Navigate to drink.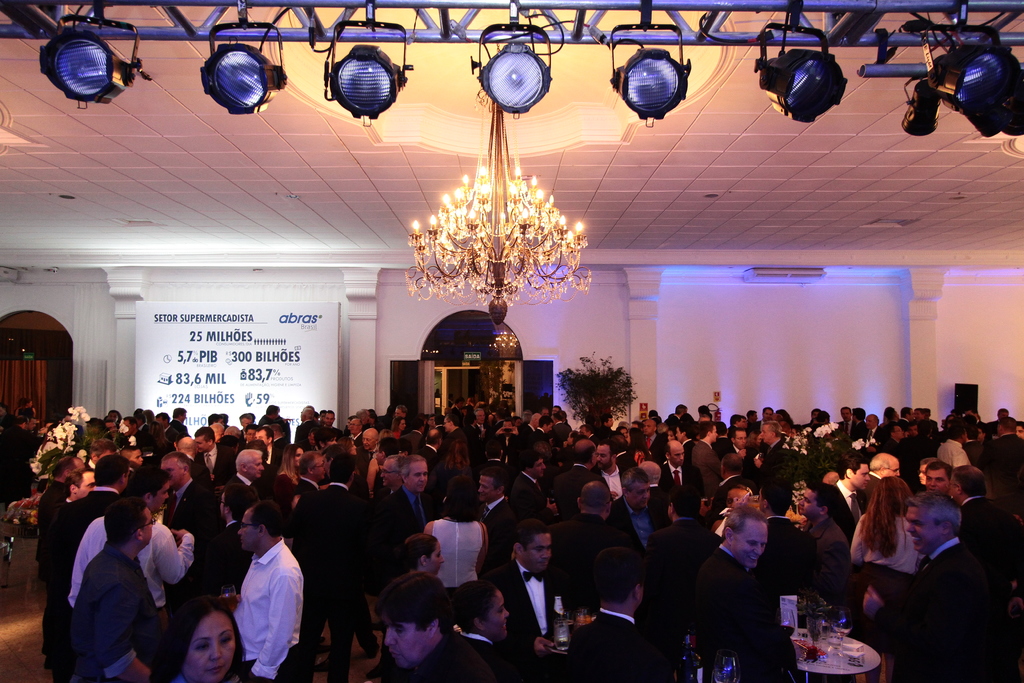
Navigation target: 568/621/576/630.
